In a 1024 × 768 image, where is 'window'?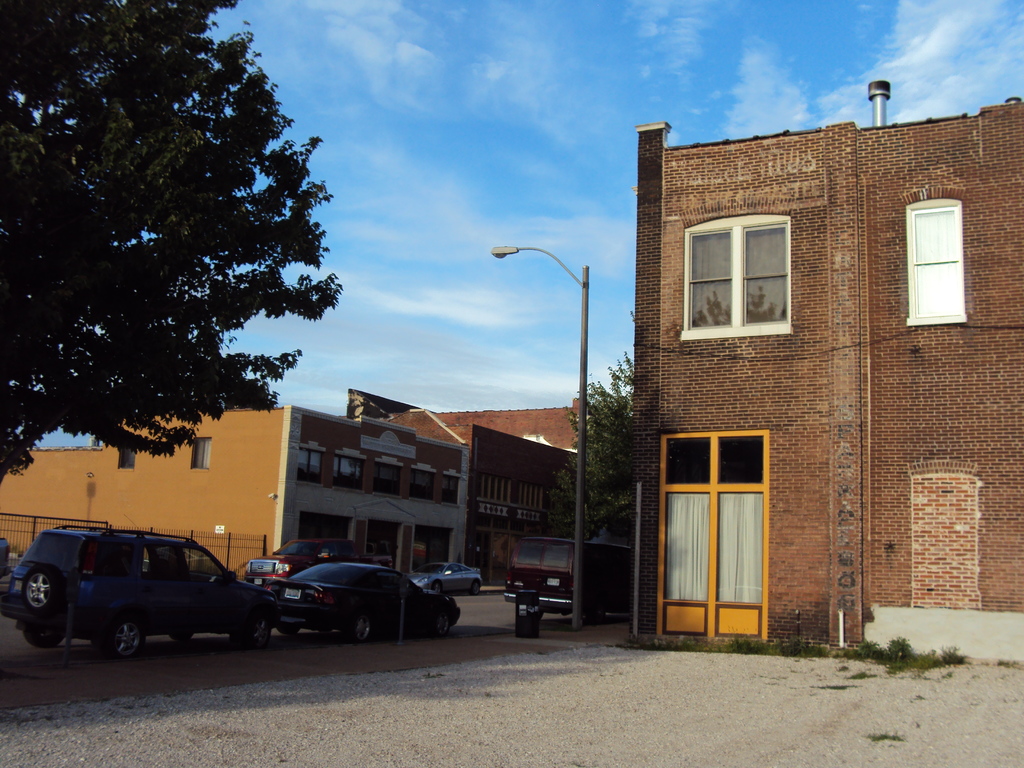
(117, 436, 138, 463).
